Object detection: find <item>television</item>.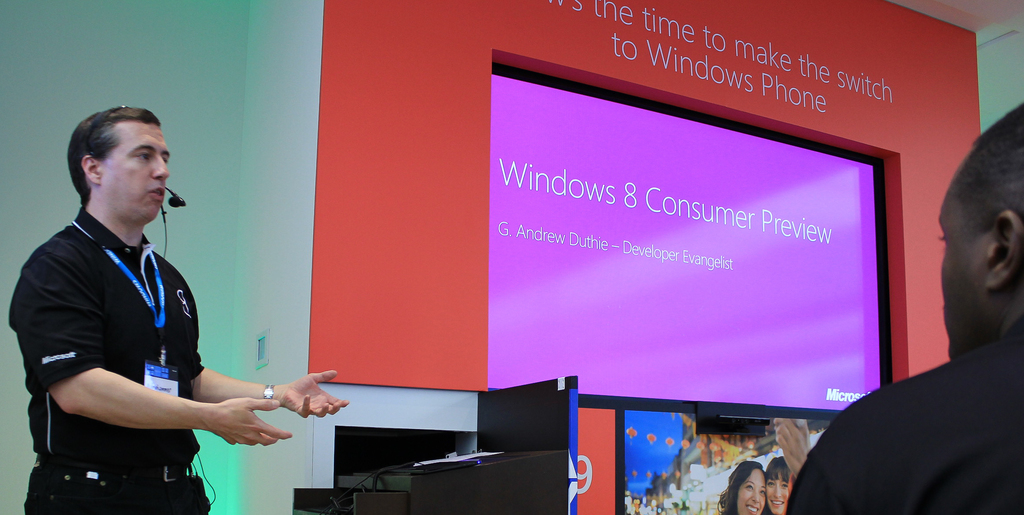
bbox(486, 63, 893, 437).
